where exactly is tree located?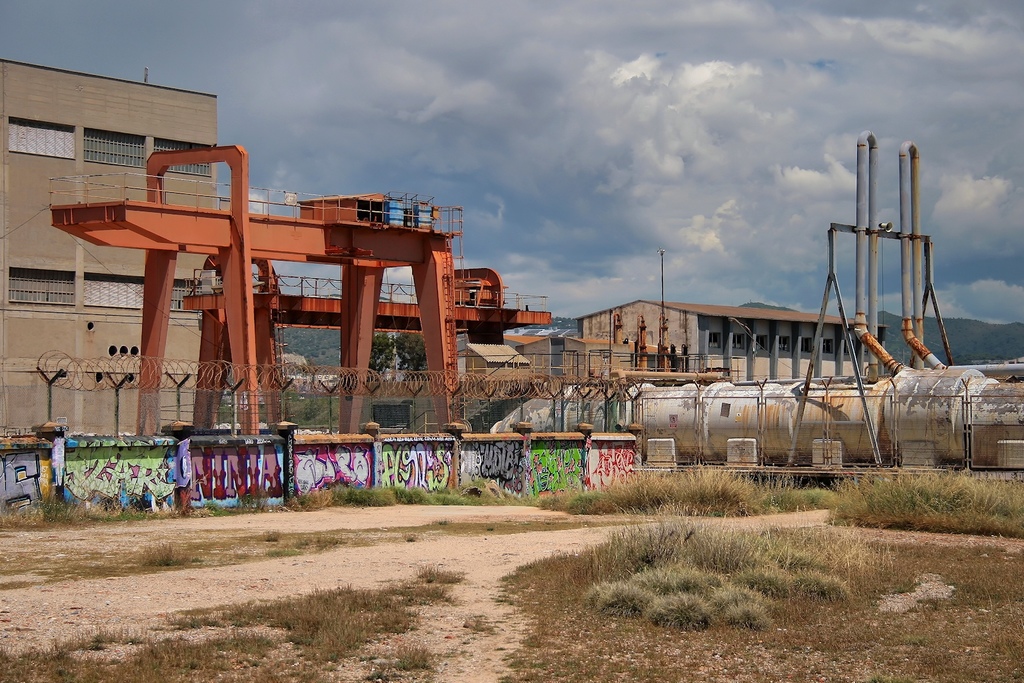
Its bounding box is l=365, t=331, r=429, b=375.
